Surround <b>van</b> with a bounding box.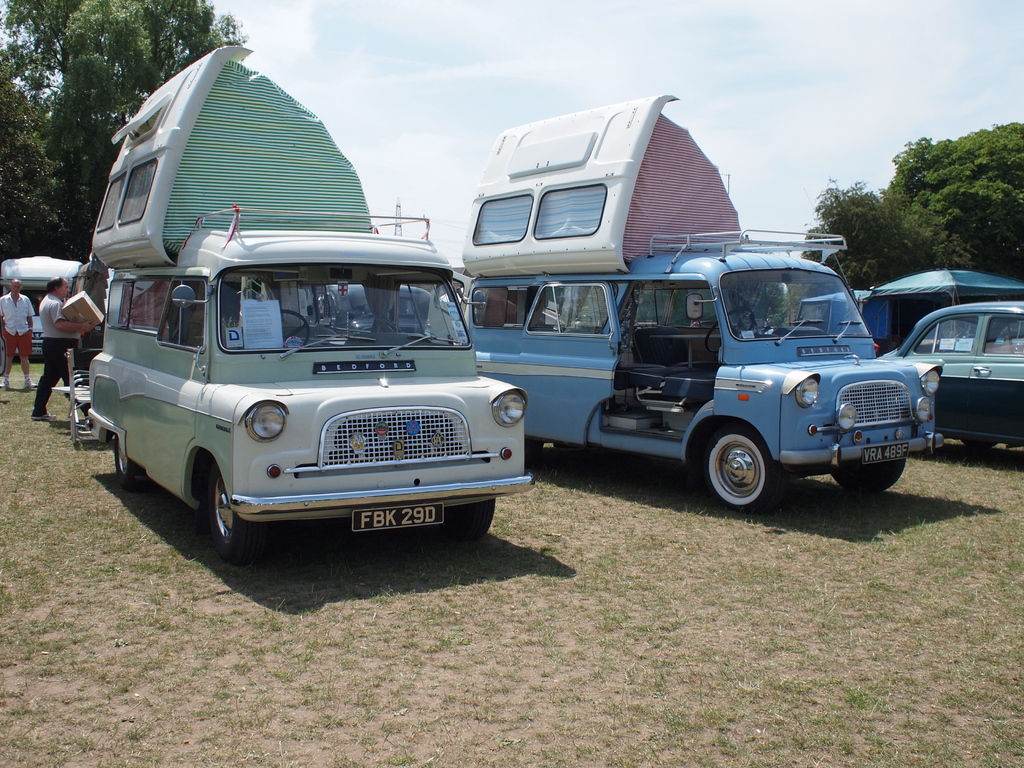
(454,88,947,513).
